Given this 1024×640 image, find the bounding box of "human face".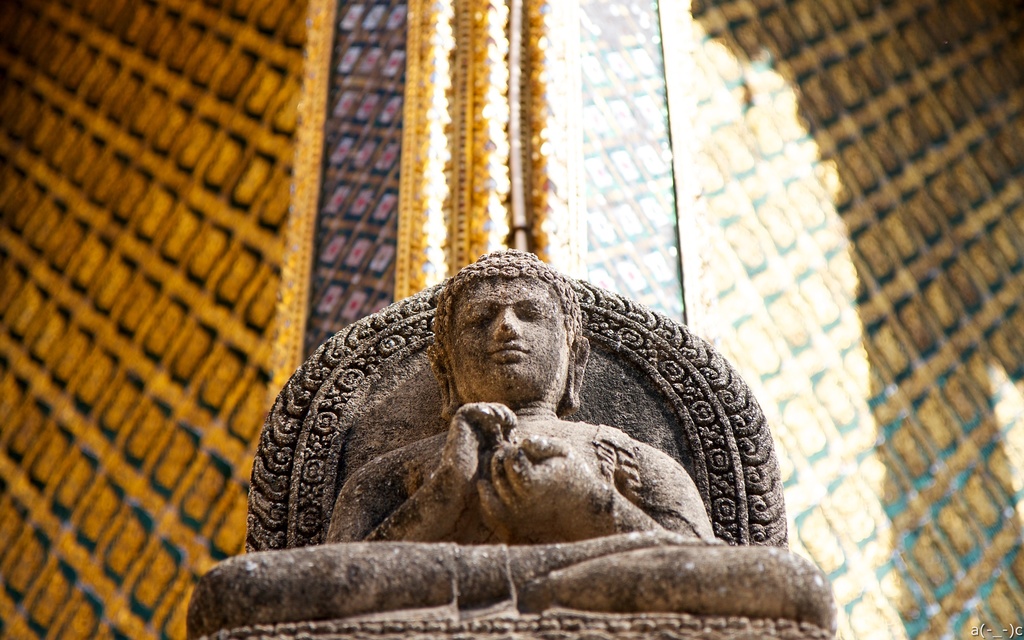
(445,272,568,403).
